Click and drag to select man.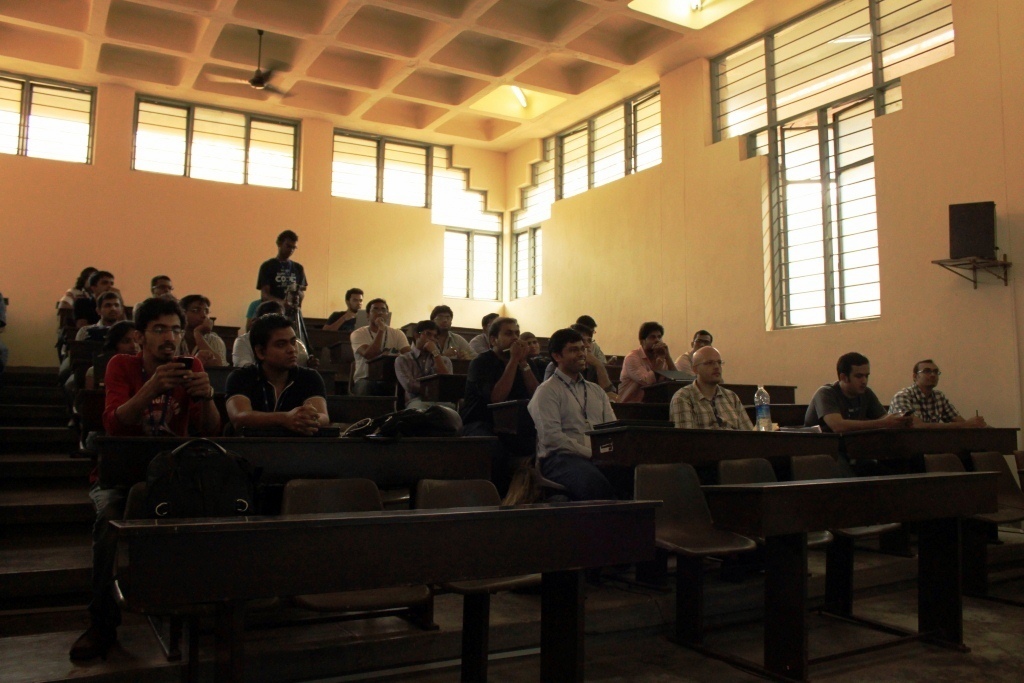
Selection: [883,358,994,447].
